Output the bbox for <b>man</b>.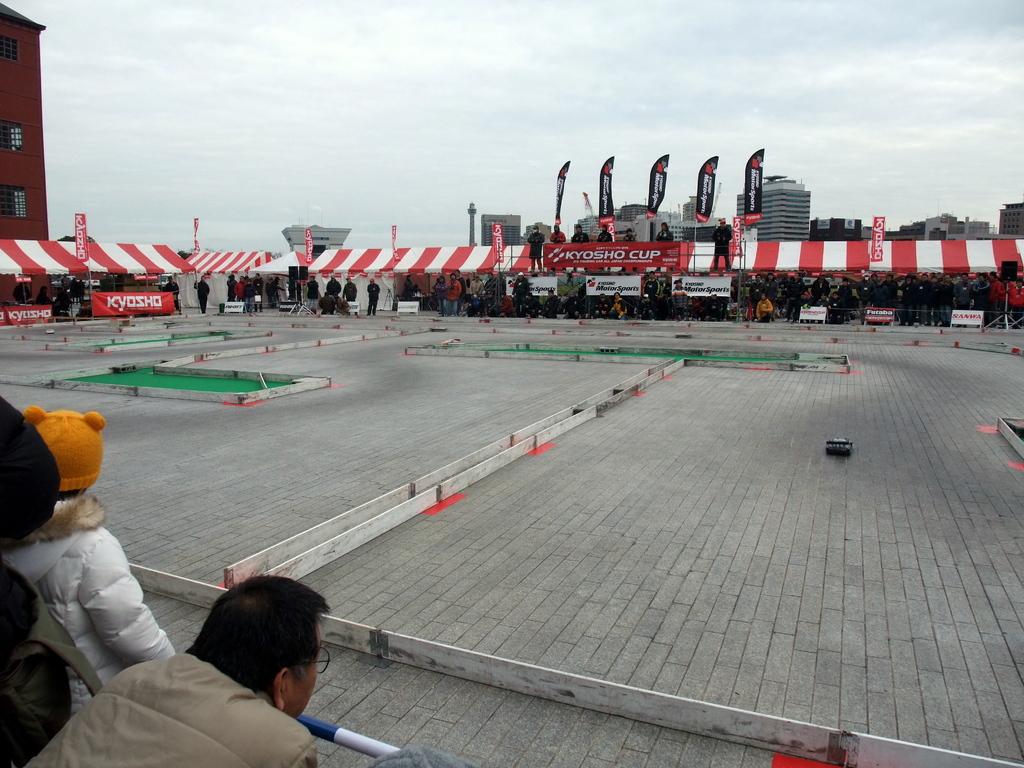
box(366, 278, 380, 316).
